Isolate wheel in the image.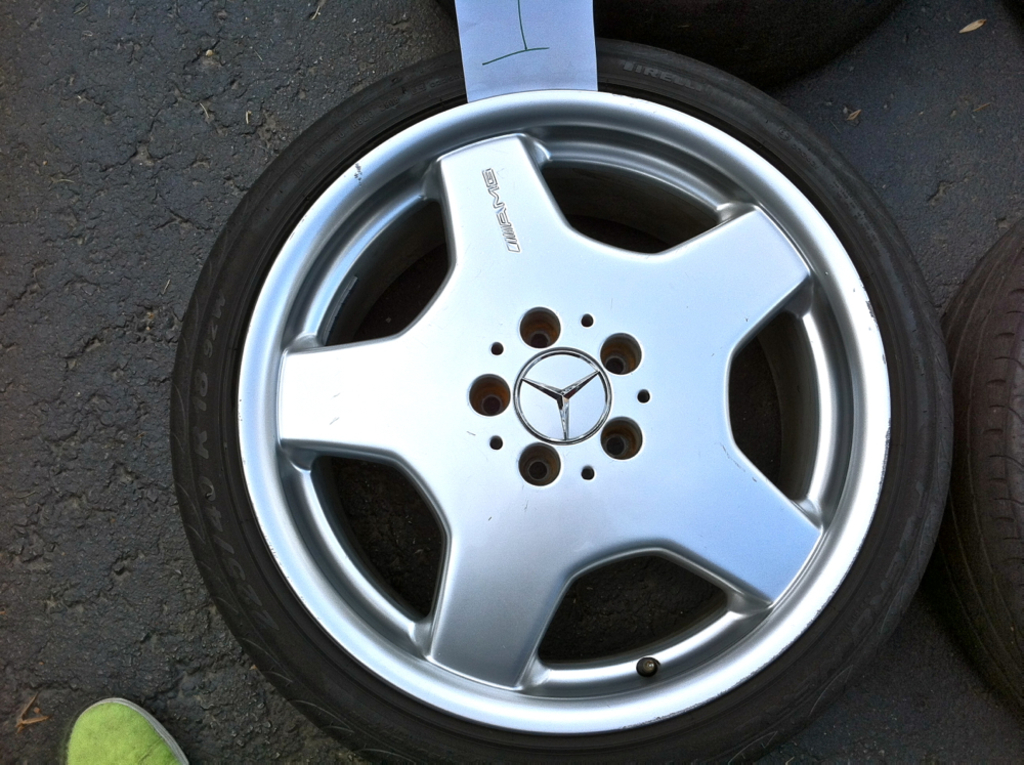
Isolated region: <box>168,35,954,764</box>.
